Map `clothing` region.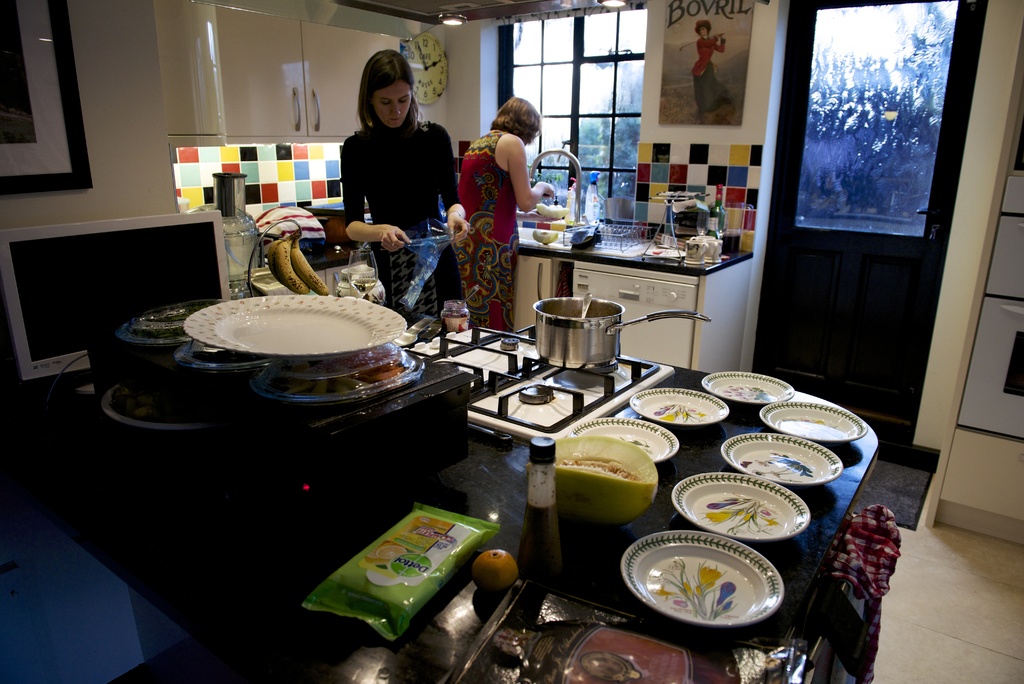
Mapped to box=[343, 117, 467, 318].
